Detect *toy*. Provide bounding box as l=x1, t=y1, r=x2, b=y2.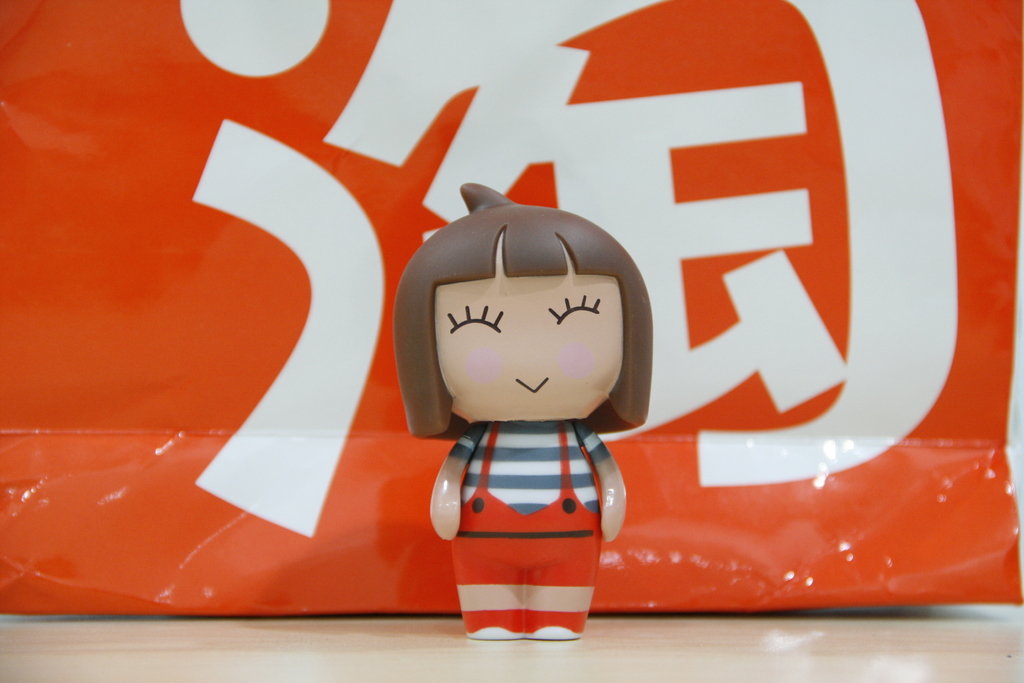
l=394, t=173, r=662, b=645.
